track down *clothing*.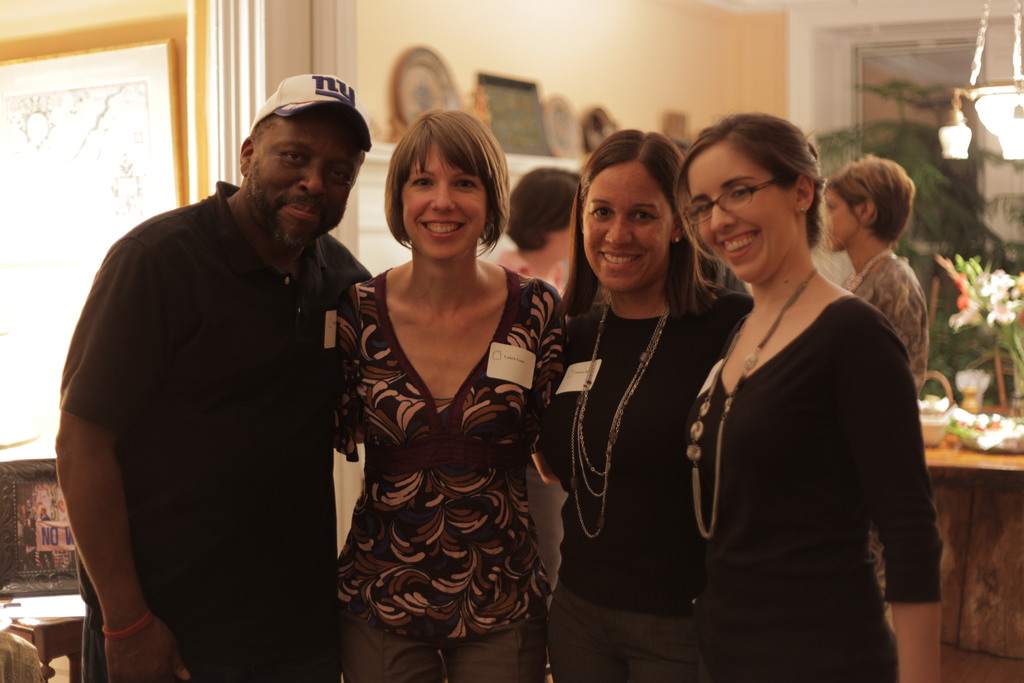
Tracked to locate(344, 632, 537, 682).
